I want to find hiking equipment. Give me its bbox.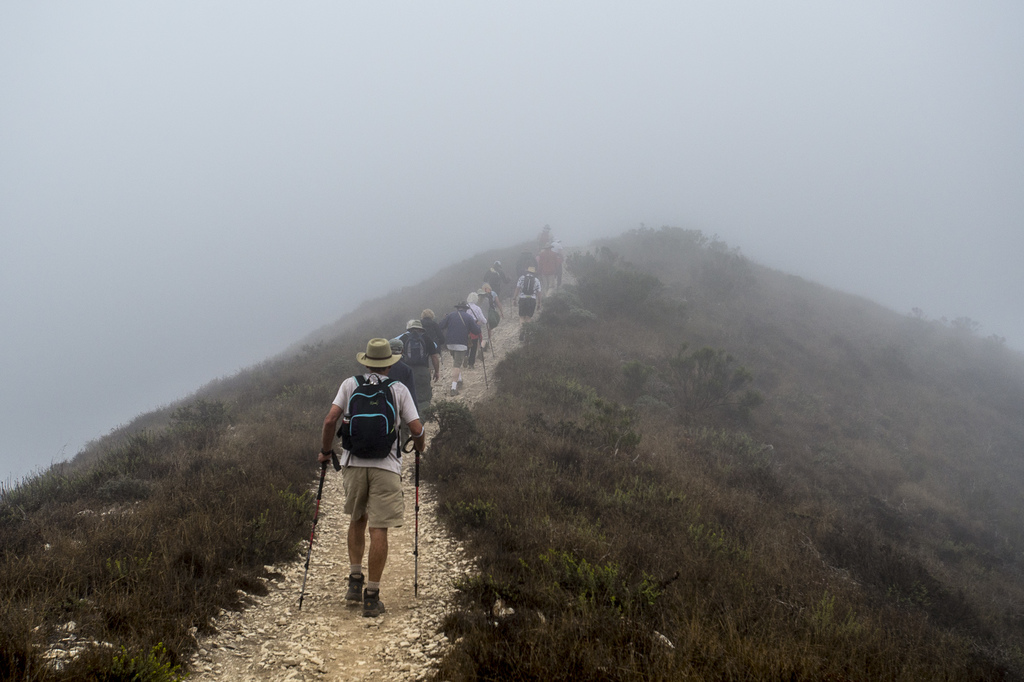
locate(478, 338, 488, 392).
